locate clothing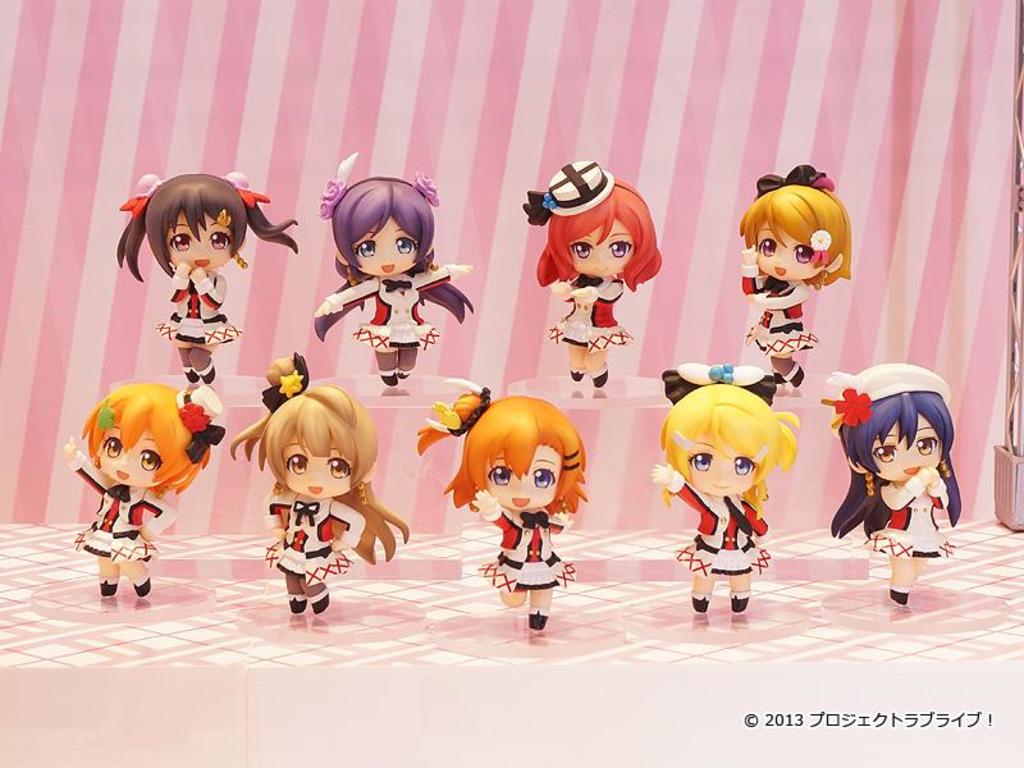
l=256, t=494, r=356, b=588
